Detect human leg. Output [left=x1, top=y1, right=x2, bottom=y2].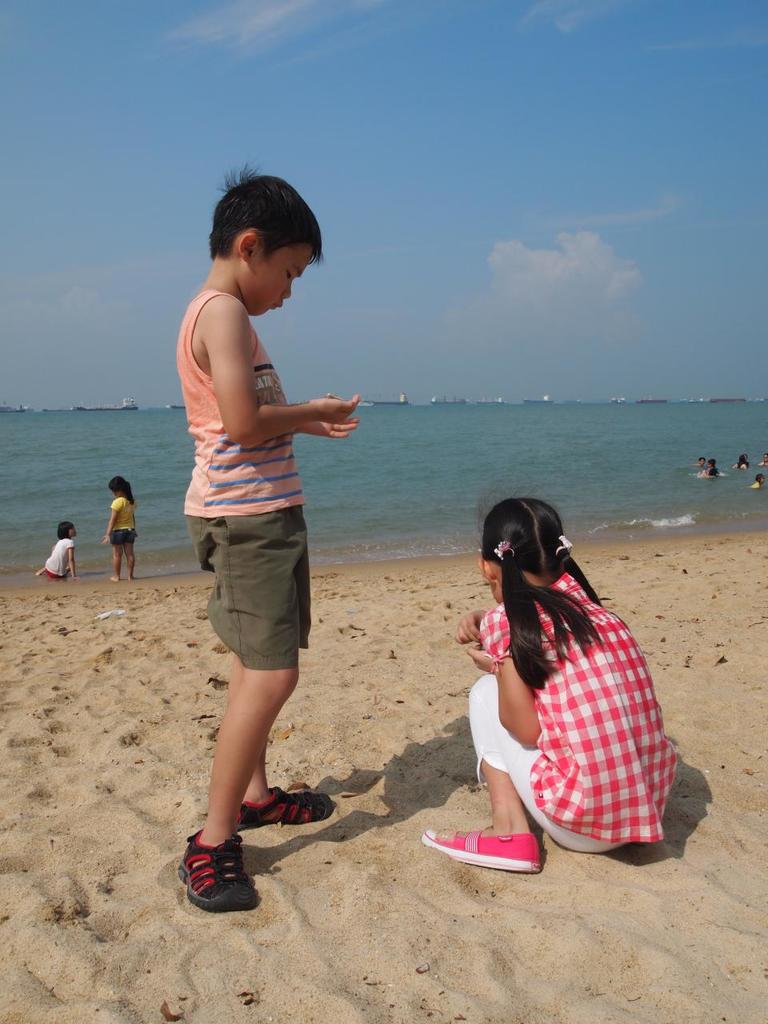
[left=418, top=670, right=626, bottom=879].
